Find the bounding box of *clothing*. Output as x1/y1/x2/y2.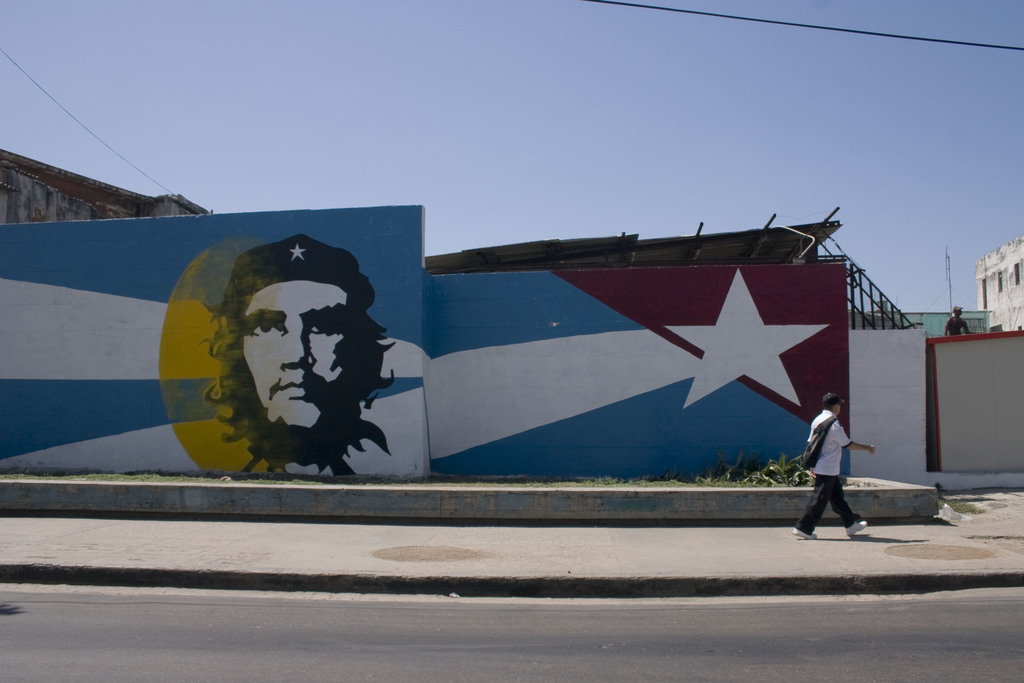
789/397/876/545.
